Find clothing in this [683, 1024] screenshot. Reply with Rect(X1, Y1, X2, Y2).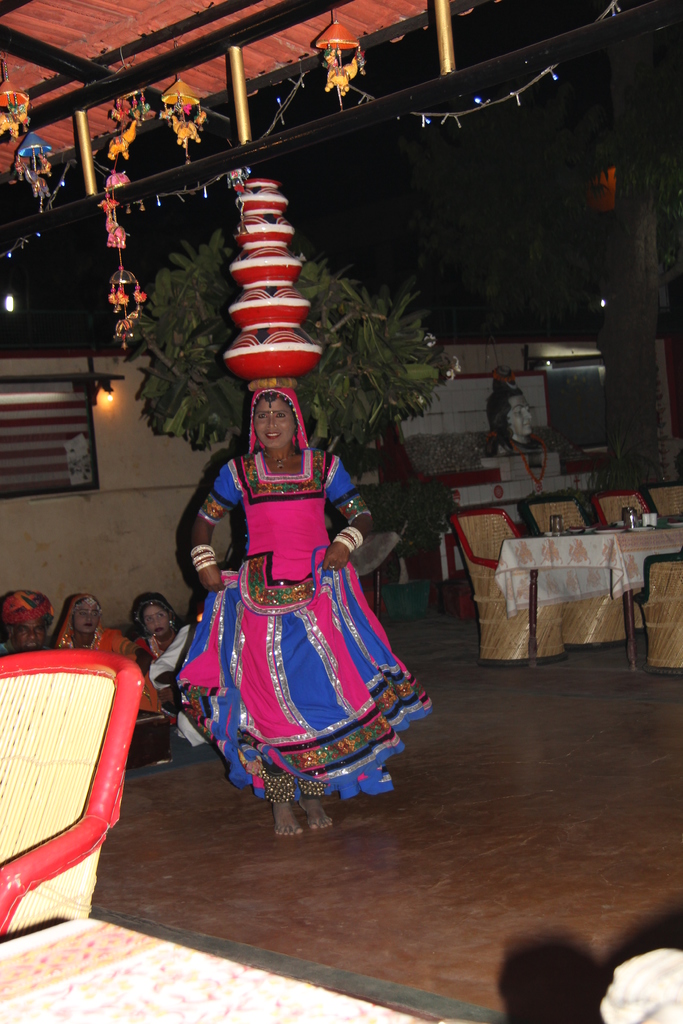
Rect(47, 586, 141, 716).
